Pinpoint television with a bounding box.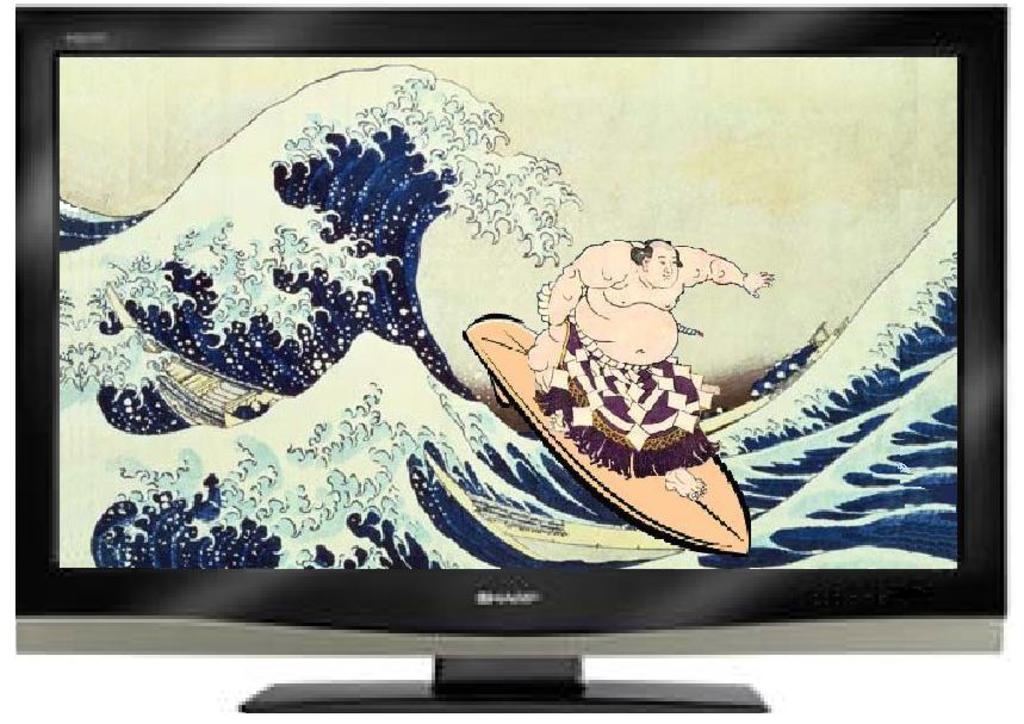
bbox(14, 2, 1010, 716).
